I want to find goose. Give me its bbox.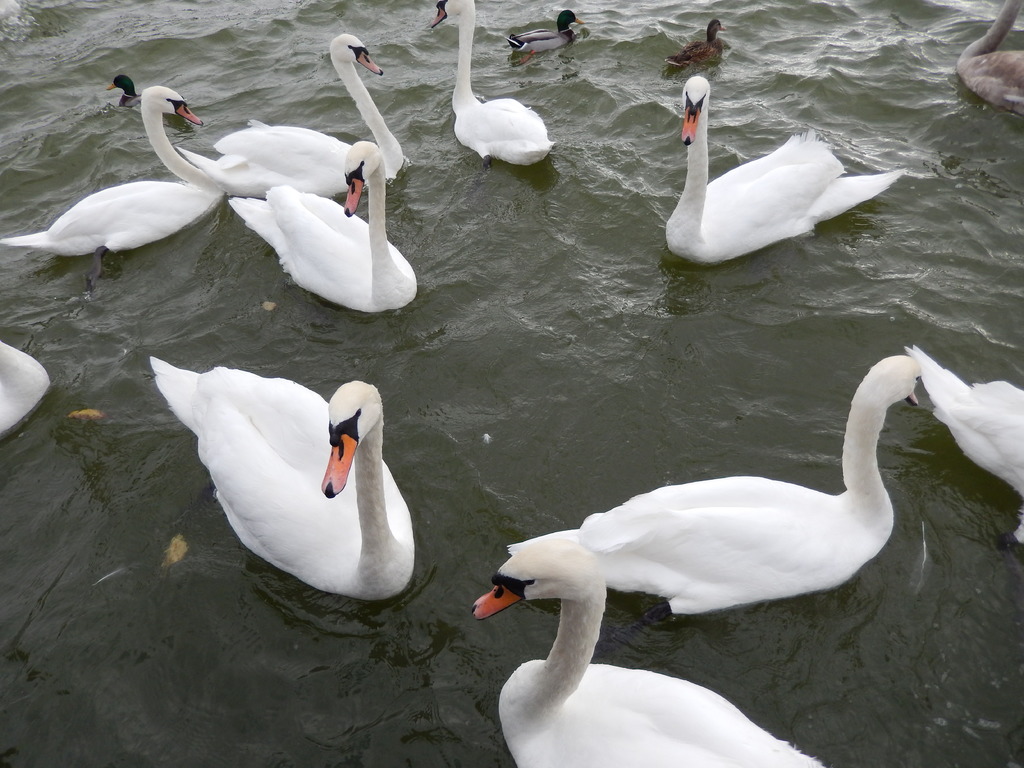
x1=149, y1=365, x2=413, y2=602.
